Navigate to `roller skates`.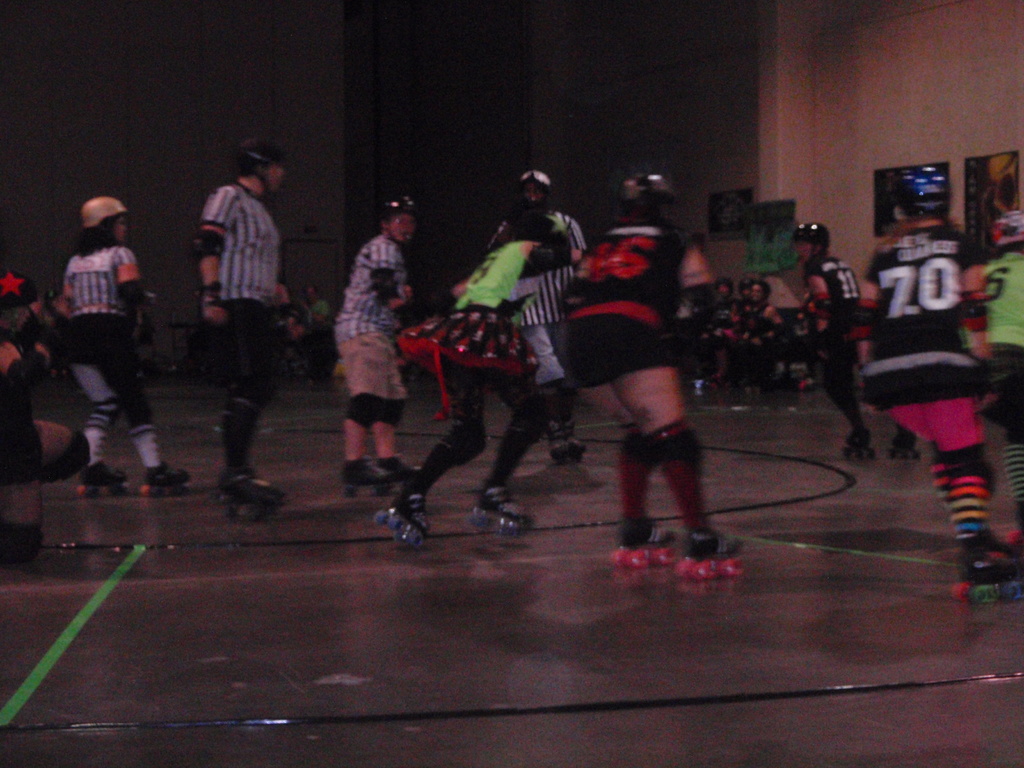
Navigation target: select_region(563, 421, 586, 462).
